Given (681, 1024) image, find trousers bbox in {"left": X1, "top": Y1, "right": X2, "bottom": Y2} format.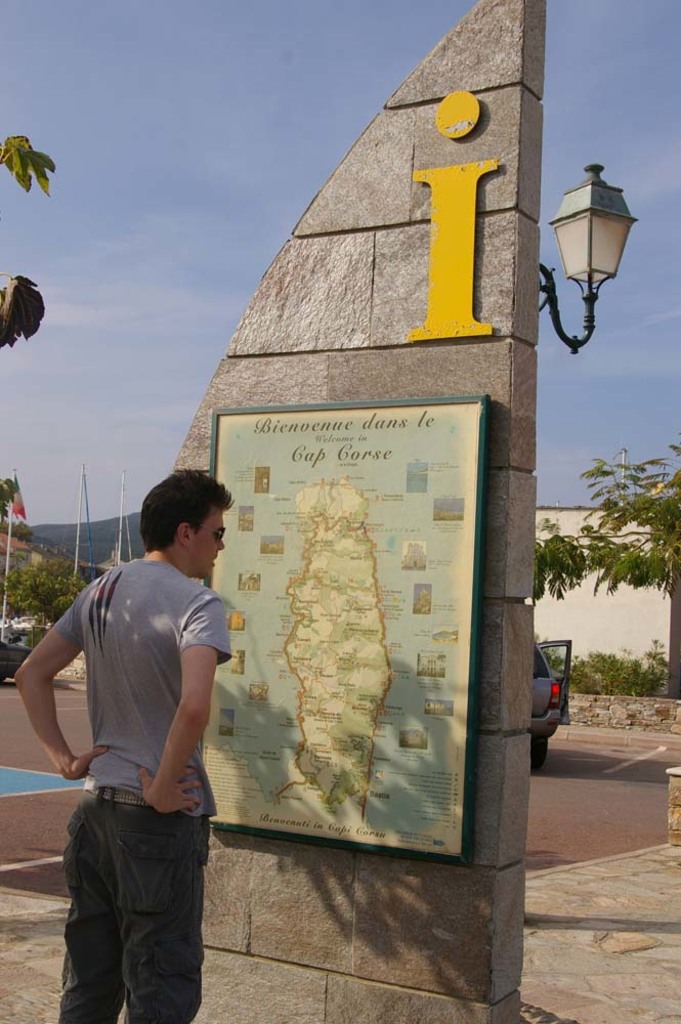
{"left": 56, "top": 797, "right": 206, "bottom": 1002}.
